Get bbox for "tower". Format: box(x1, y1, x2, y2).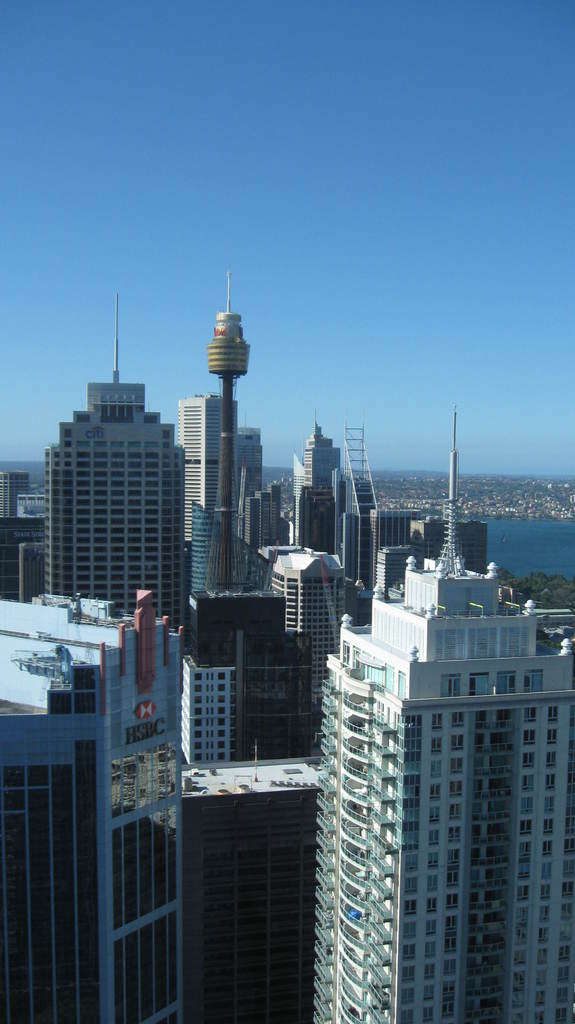
box(362, 490, 407, 589).
